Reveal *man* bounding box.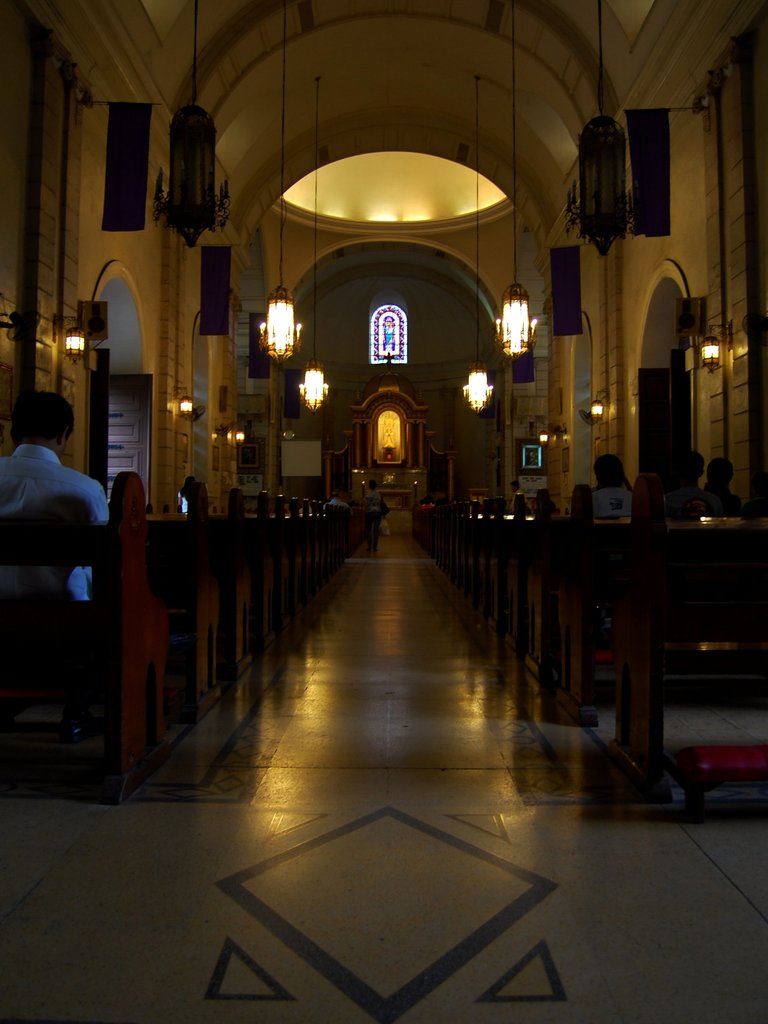
Revealed: rect(697, 458, 741, 514).
